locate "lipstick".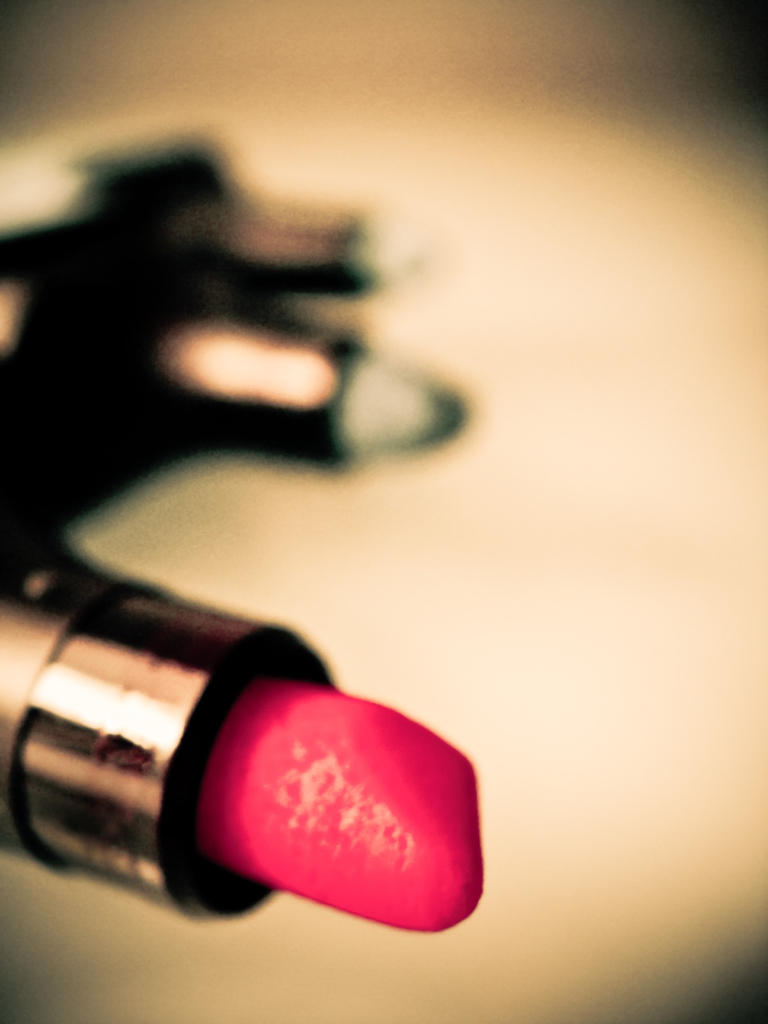
Bounding box: bbox(0, 545, 483, 925).
